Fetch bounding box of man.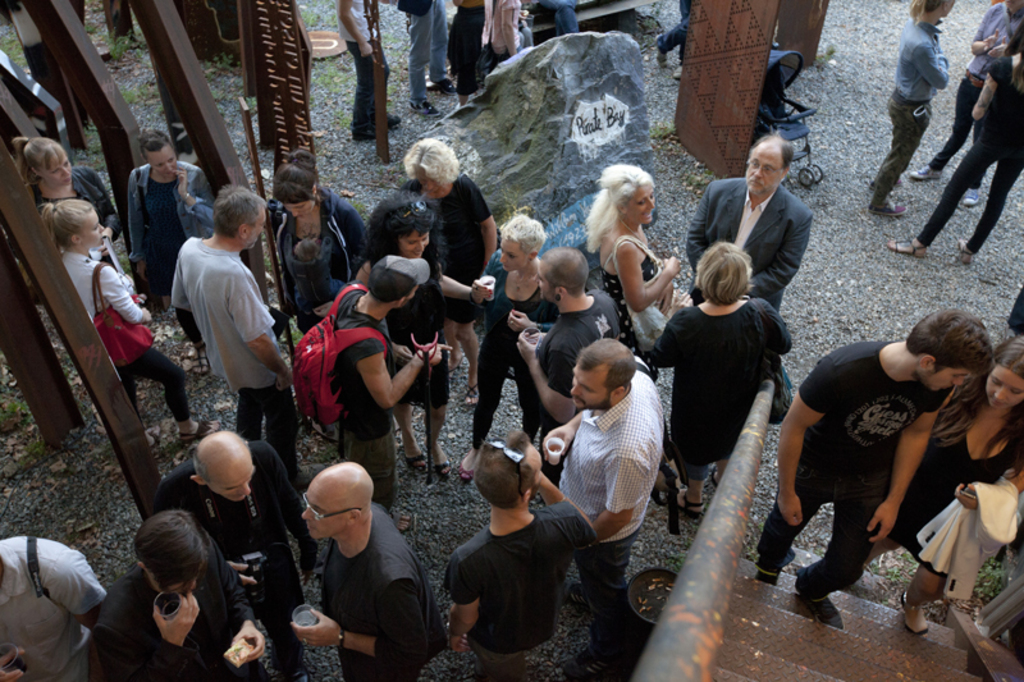
Bbox: <region>86, 505, 270, 681</region>.
